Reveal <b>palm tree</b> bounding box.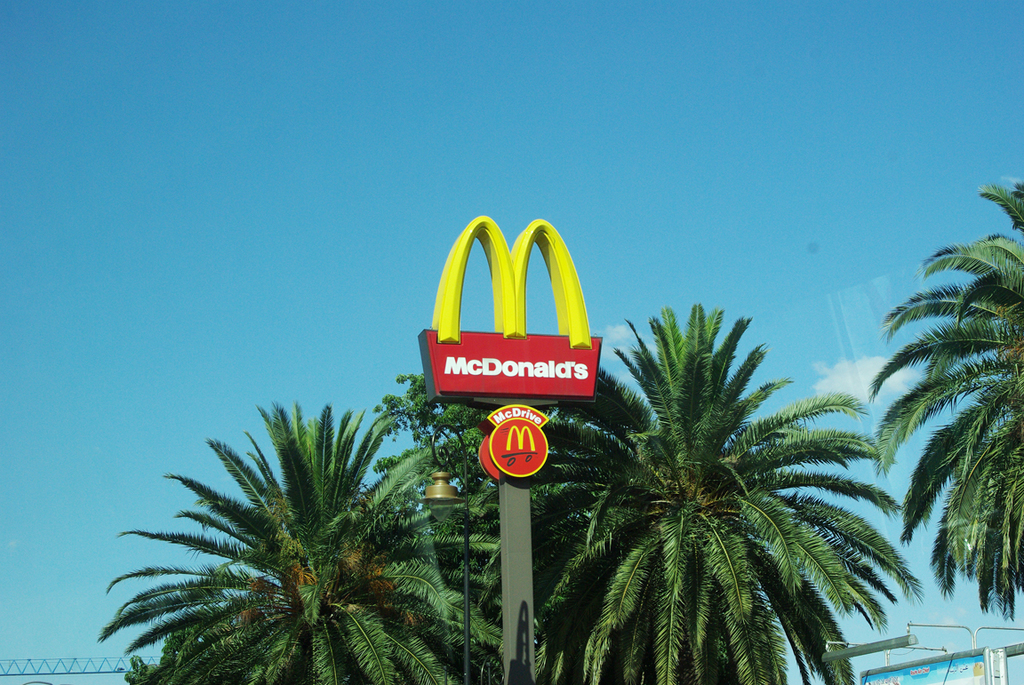
Revealed: (106, 411, 468, 684).
